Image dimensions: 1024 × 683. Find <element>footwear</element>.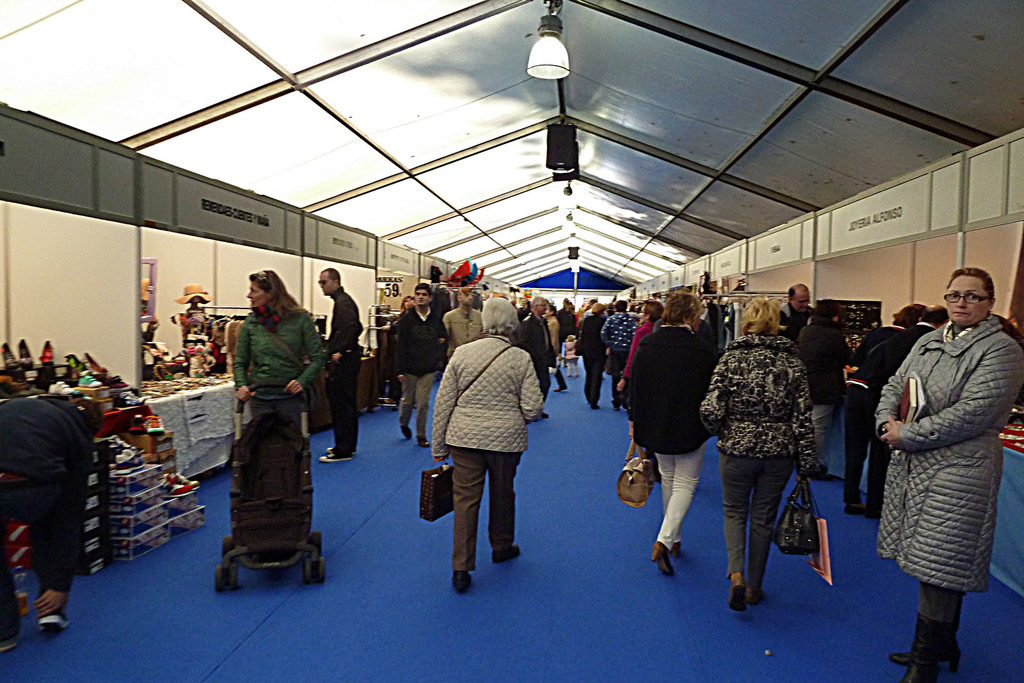
box(401, 426, 415, 438).
